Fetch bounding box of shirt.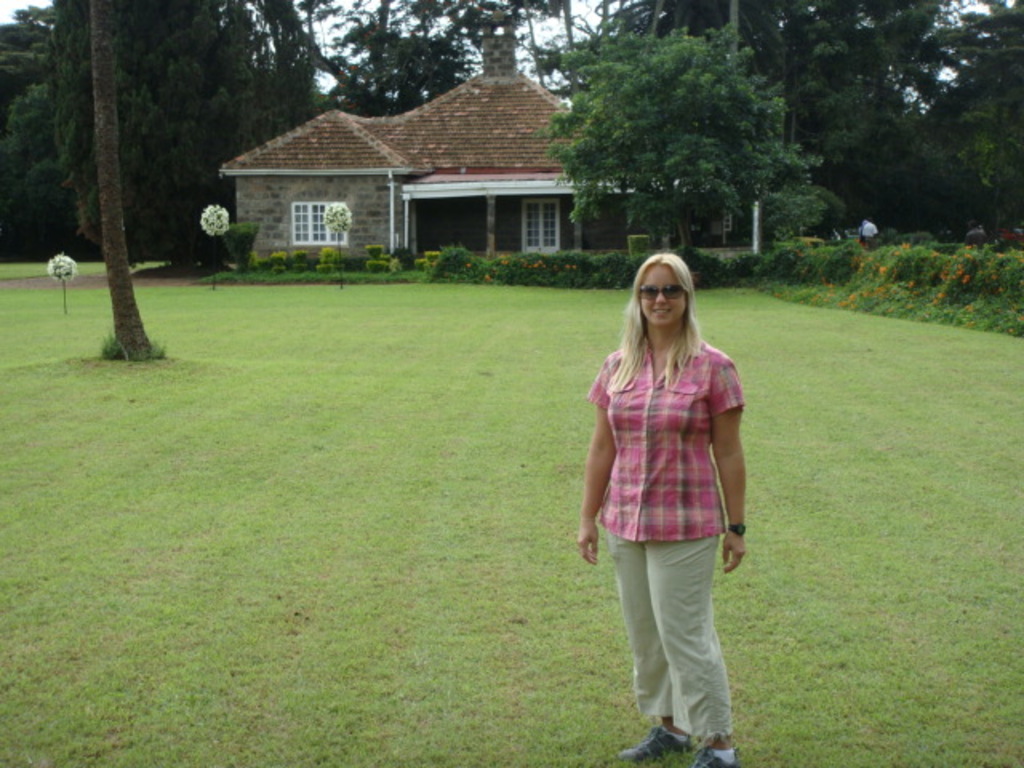
Bbox: <bbox>586, 339, 746, 541</bbox>.
